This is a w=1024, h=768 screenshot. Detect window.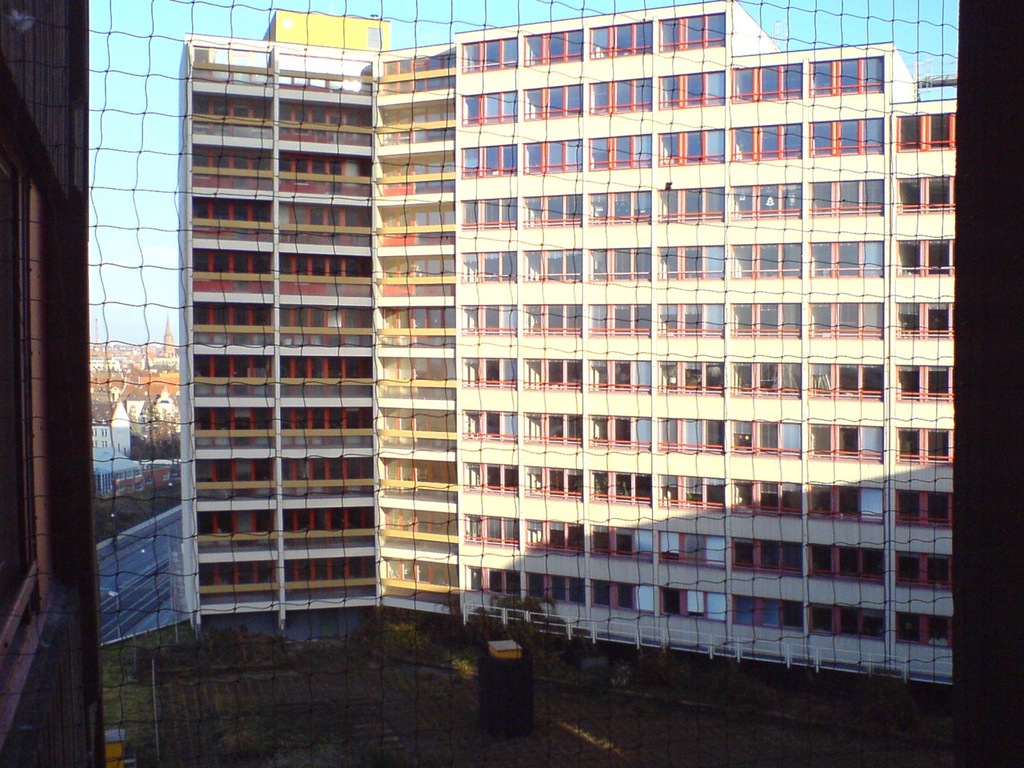
bbox(657, 70, 725, 118).
